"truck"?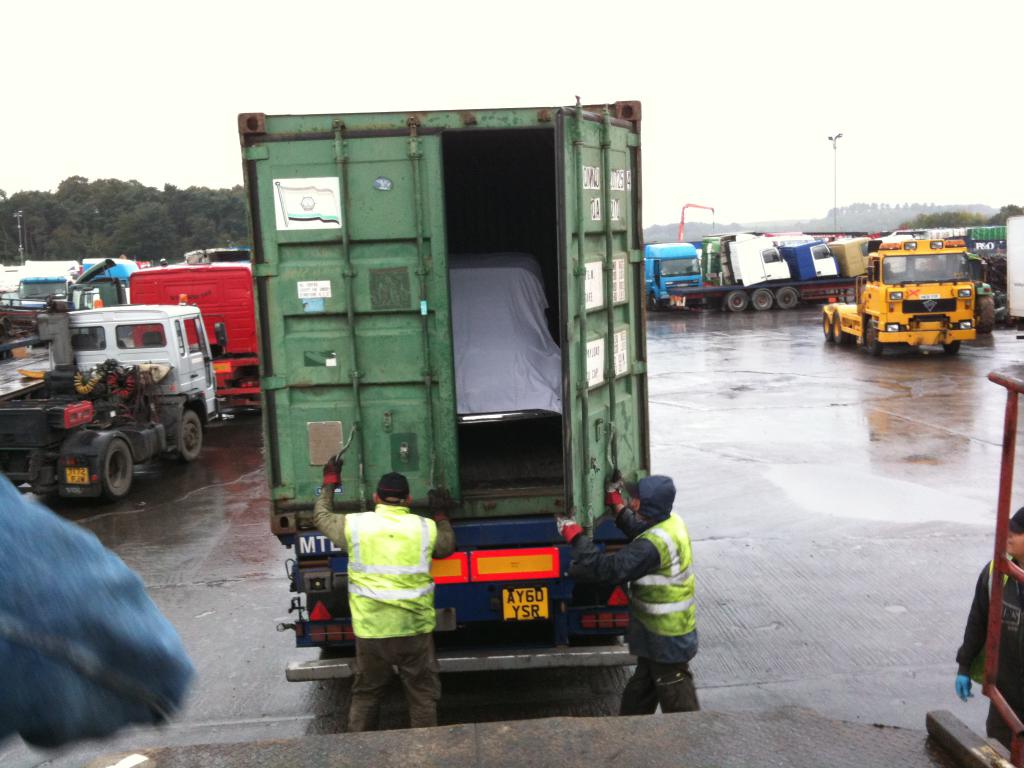
Rect(837, 228, 892, 278)
